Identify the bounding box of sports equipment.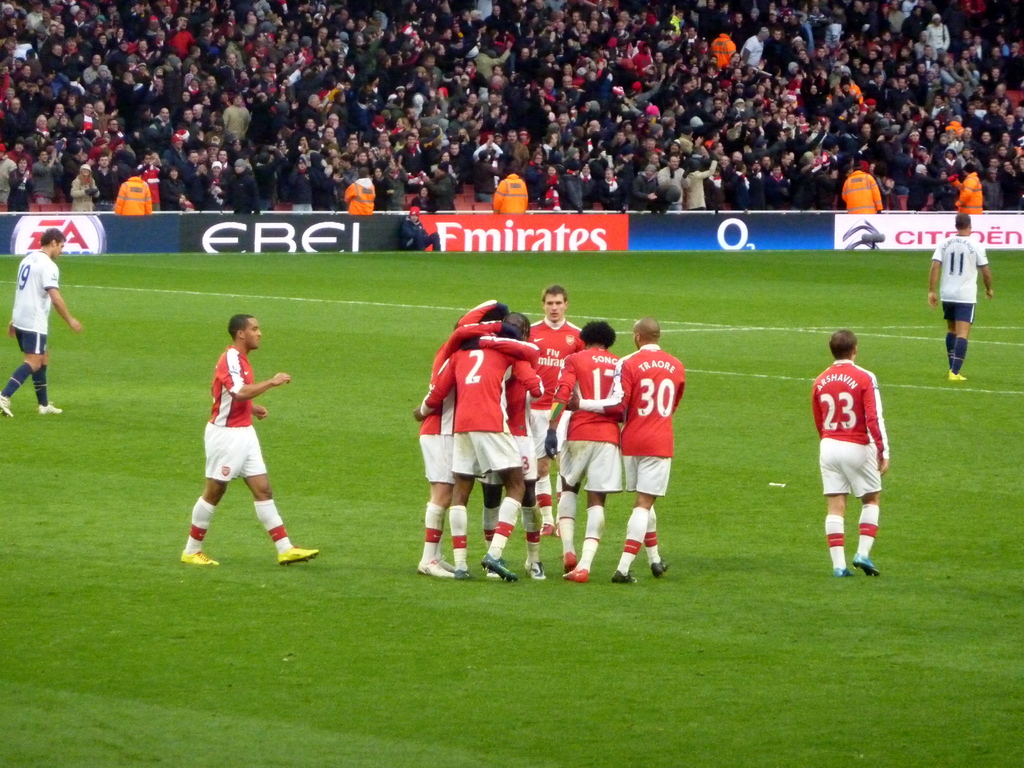
rect(560, 547, 570, 570).
